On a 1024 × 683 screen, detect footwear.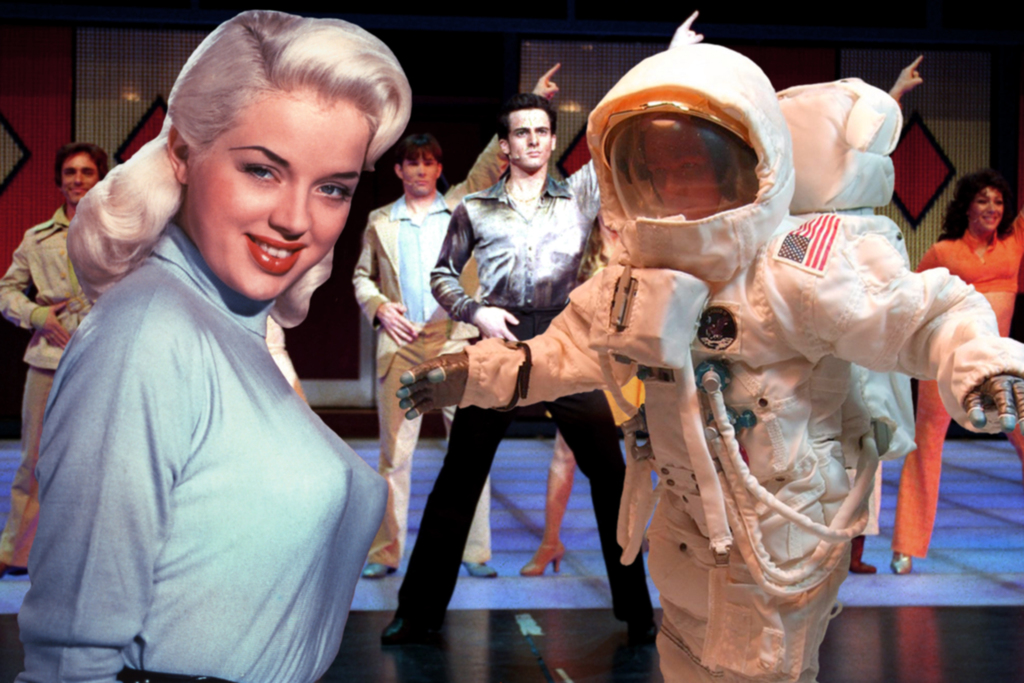
pyautogui.locateOnScreen(849, 532, 877, 577).
